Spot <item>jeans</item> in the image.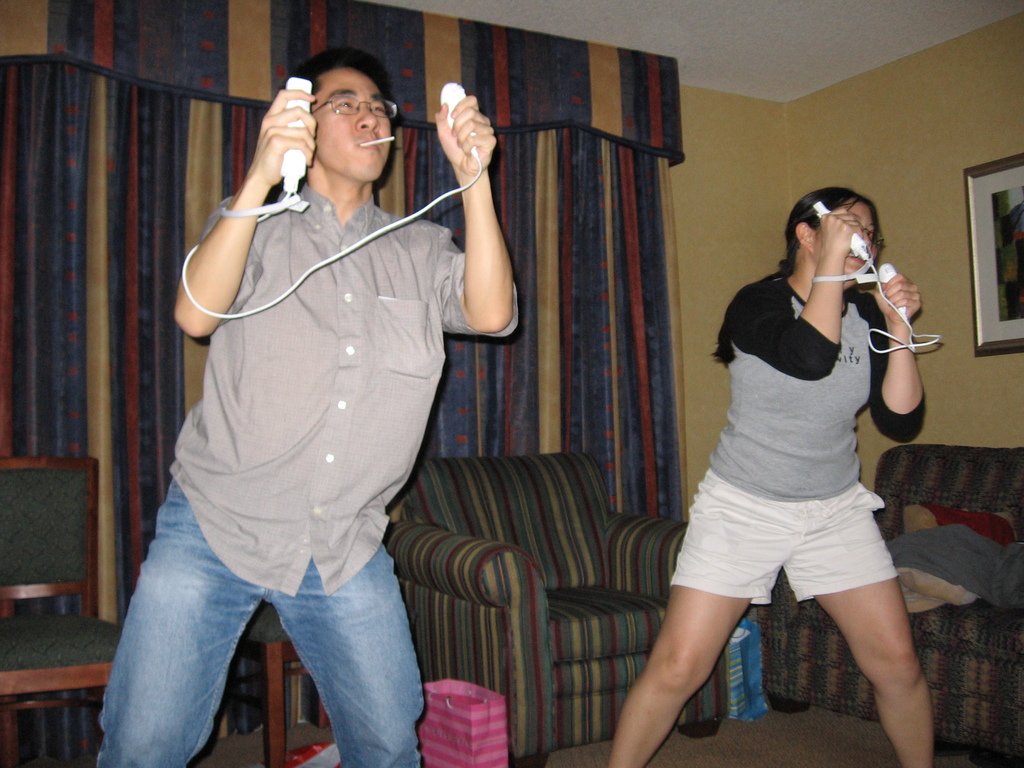
<item>jeans</item> found at x1=94 y1=476 x2=428 y2=767.
